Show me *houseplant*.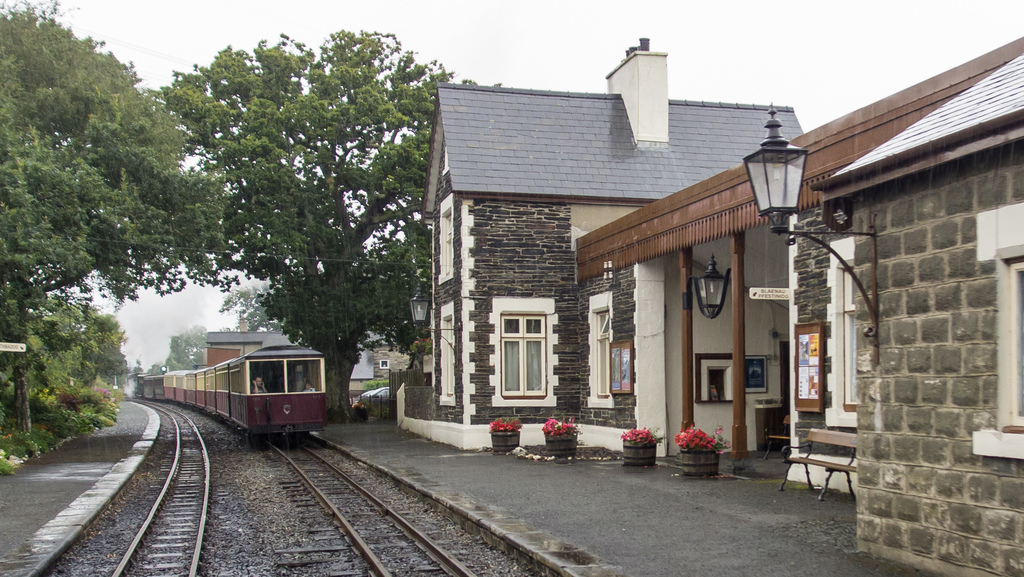
*houseplant* is here: [left=543, top=419, right=584, bottom=458].
